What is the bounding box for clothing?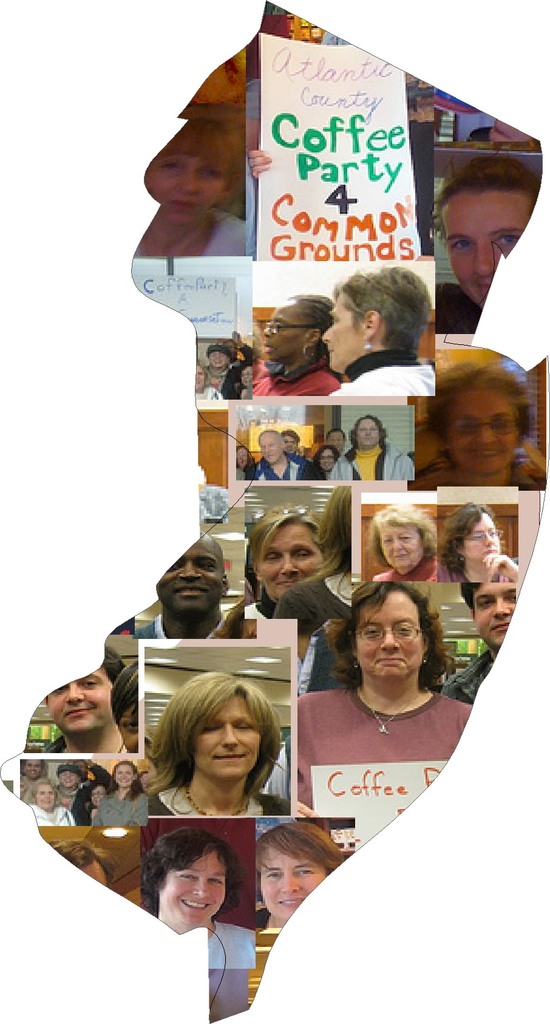
[411, 466, 549, 490].
